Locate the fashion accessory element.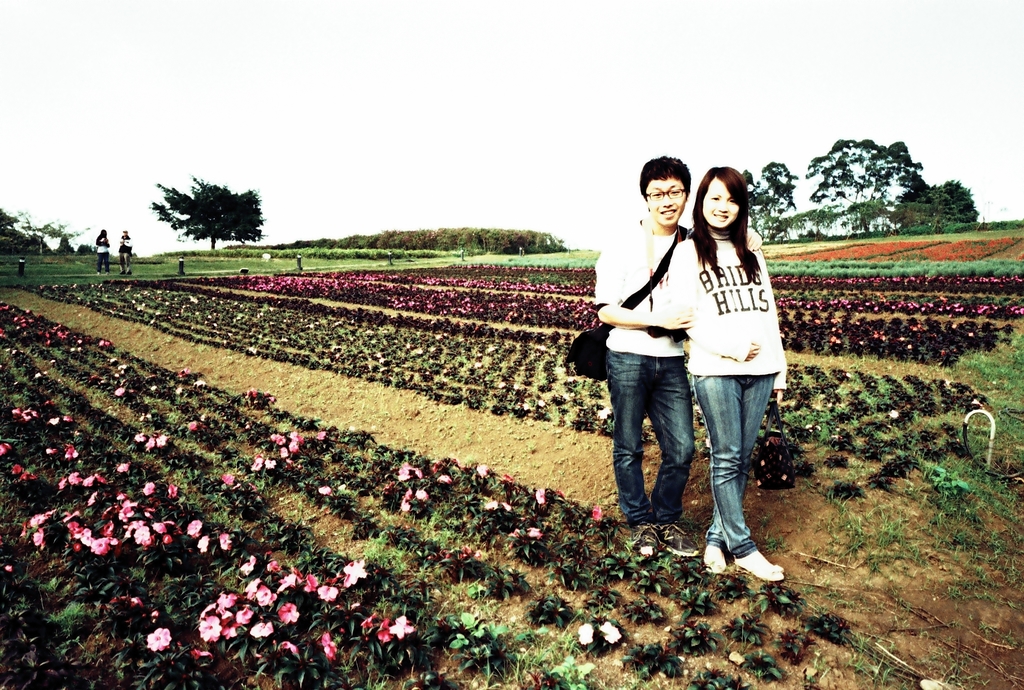
Element bbox: 701,543,724,575.
